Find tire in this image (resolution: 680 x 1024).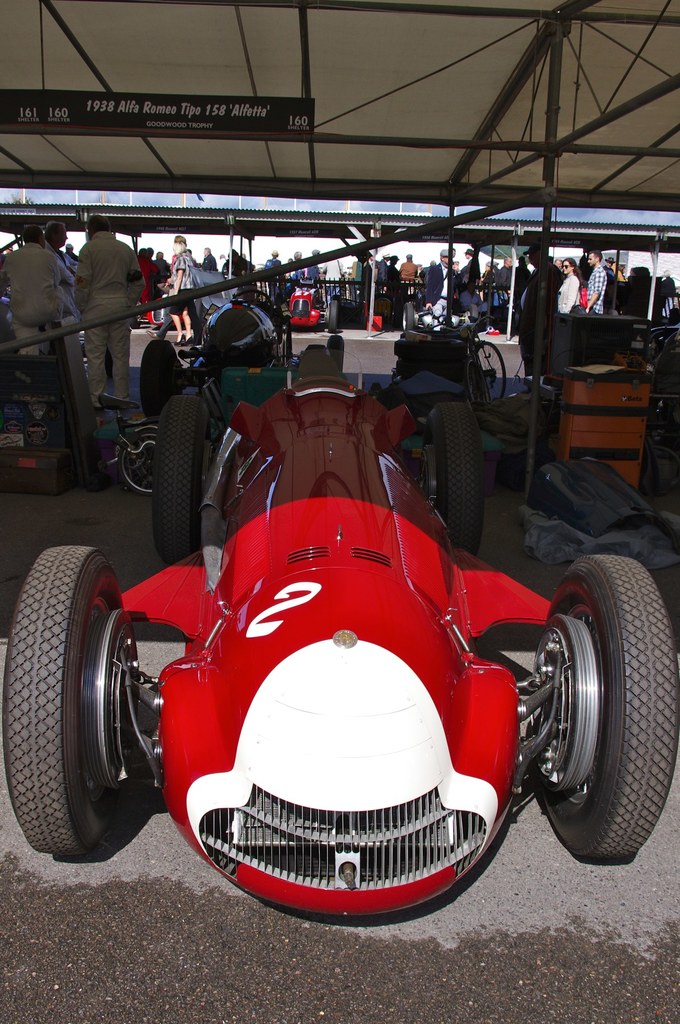
bbox=(104, 345, 114, 378).
